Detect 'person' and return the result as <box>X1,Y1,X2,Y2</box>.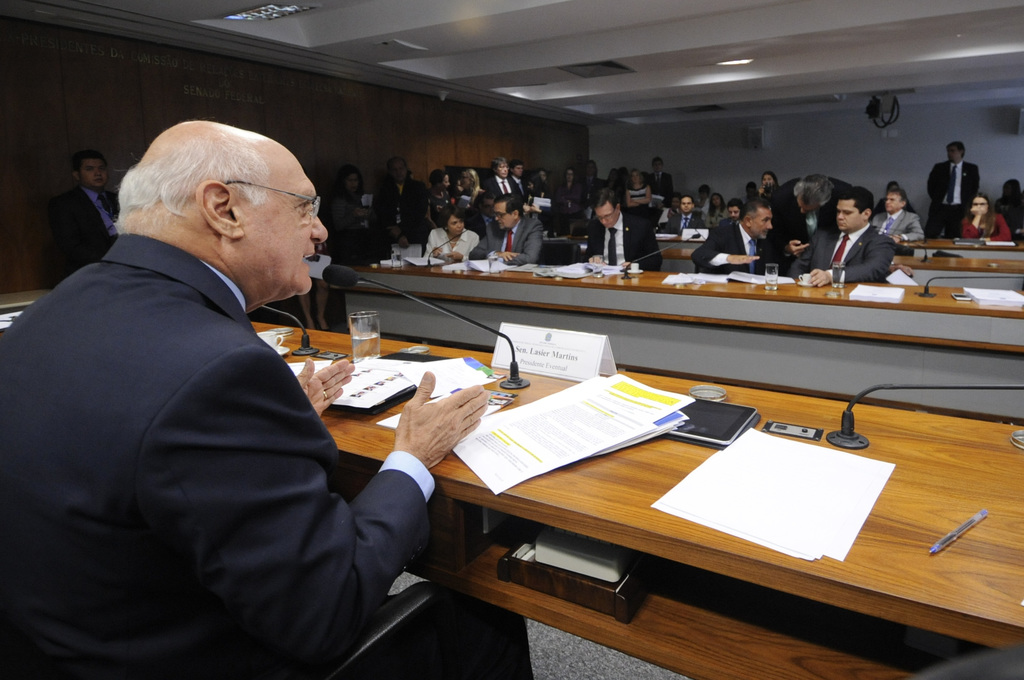
<box>691,202,769,275</box>.
